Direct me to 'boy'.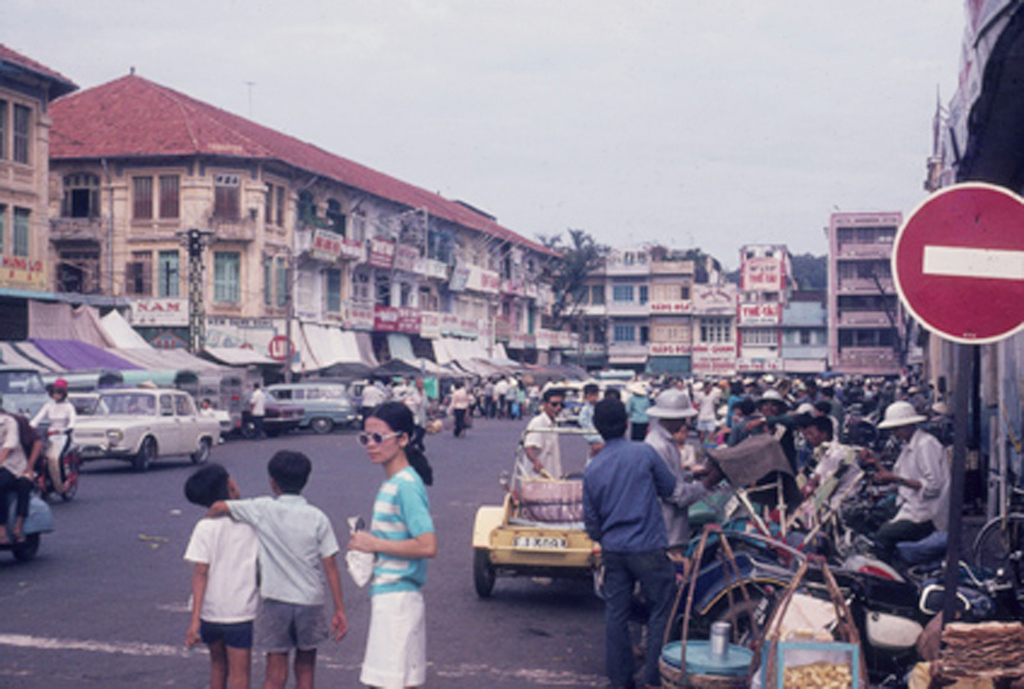
Direction: x1=200, y1=451, x2=349, y2=687.
